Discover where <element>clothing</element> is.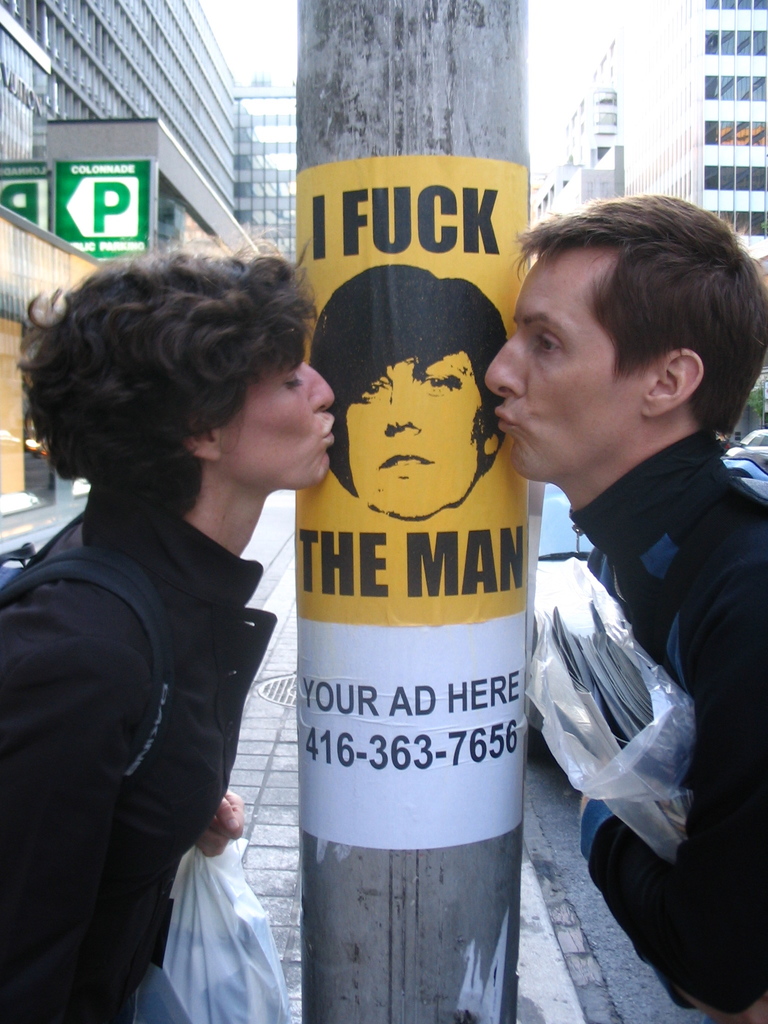
Discovered at Rect(0, 471, 275, 1023).
